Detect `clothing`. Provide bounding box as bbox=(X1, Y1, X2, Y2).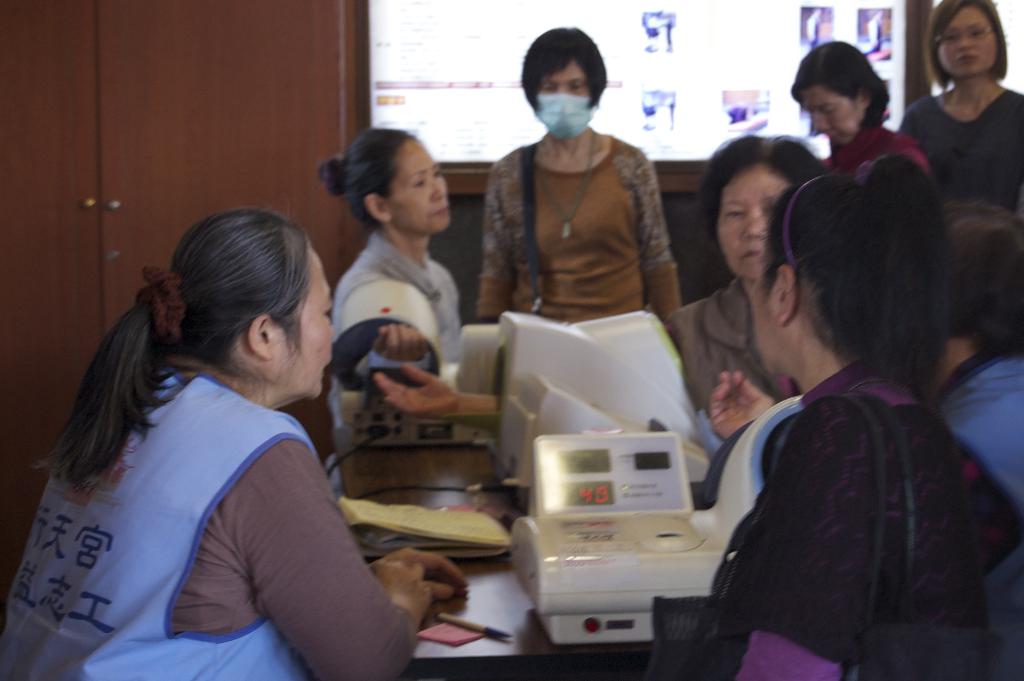
bbox=(824, 125, 937, 185).
